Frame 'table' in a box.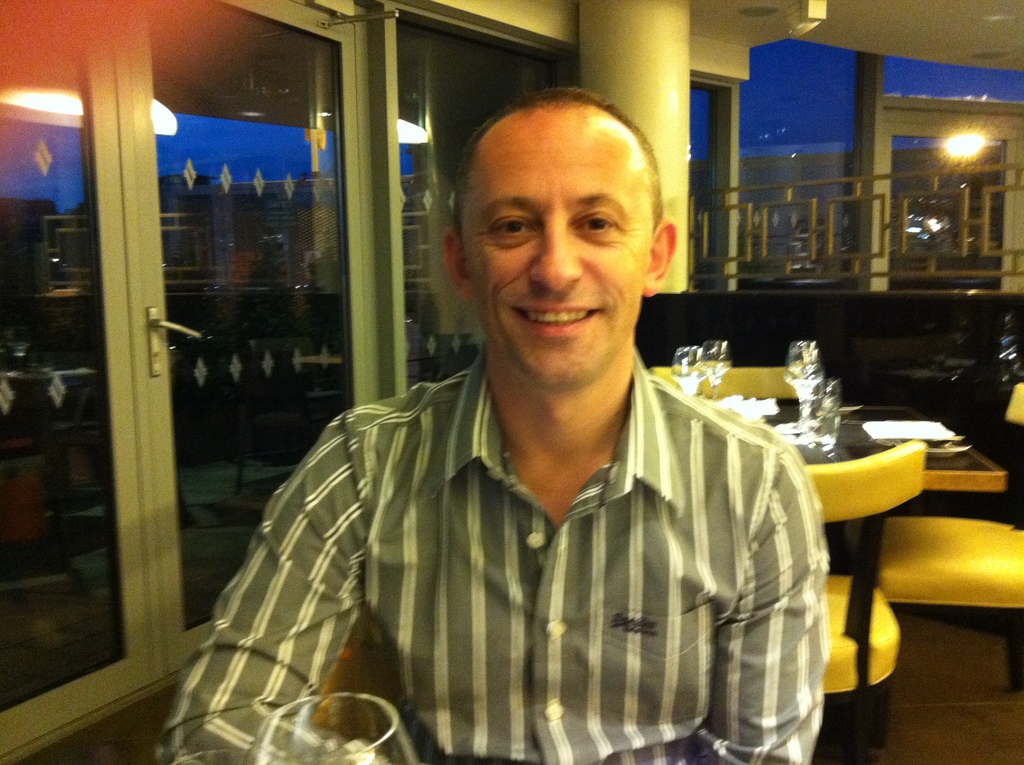
784,401,1002,490.
